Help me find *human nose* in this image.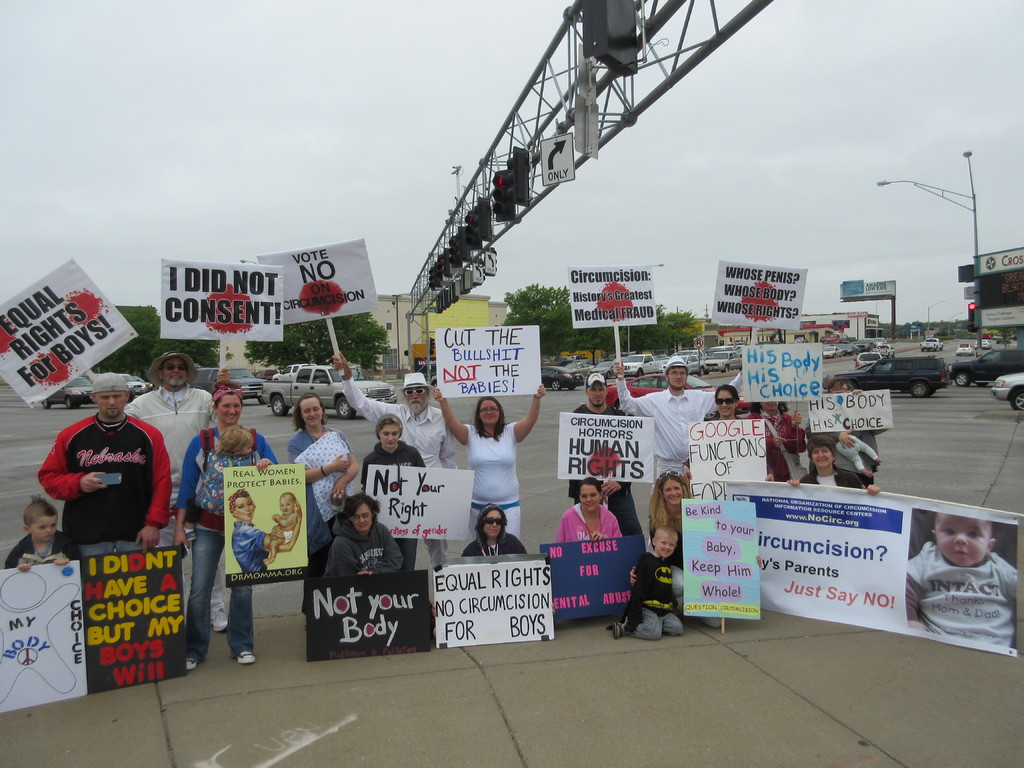
Found it: 486, 407, 490, 415.
